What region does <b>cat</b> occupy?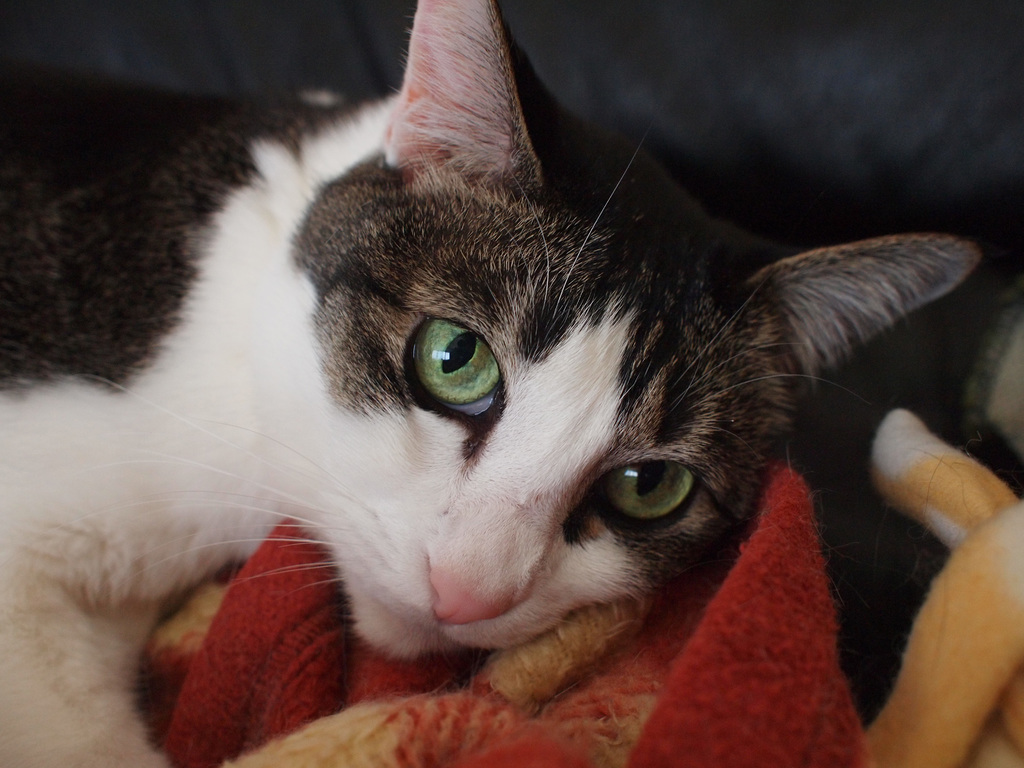
box=[0, 2, 983, 767].
